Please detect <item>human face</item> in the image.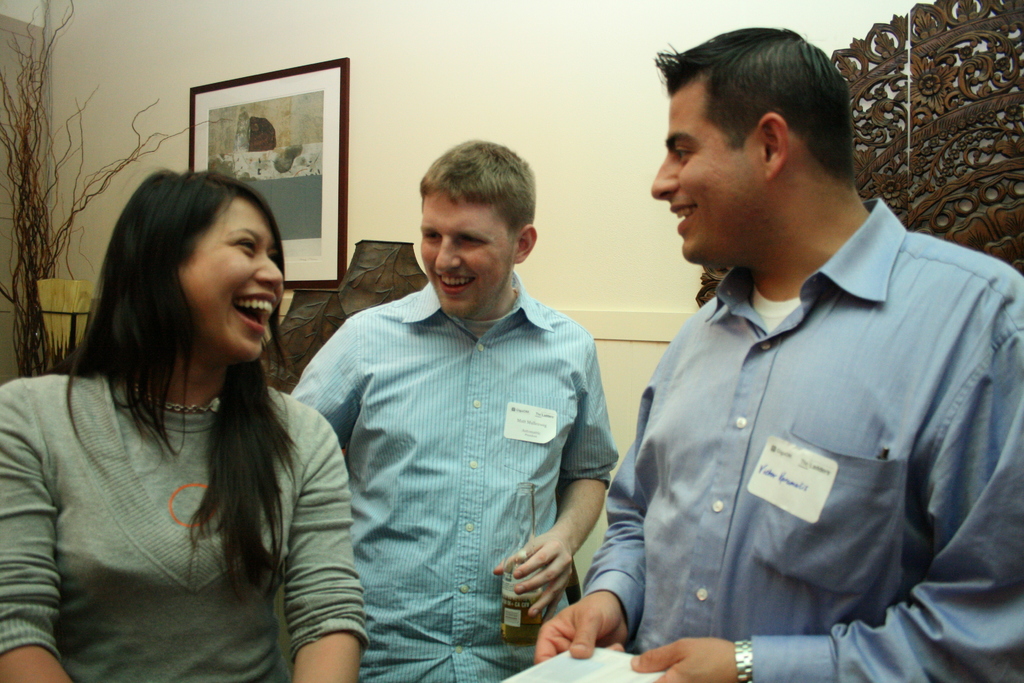
box=[177, 205, 282, 358].
